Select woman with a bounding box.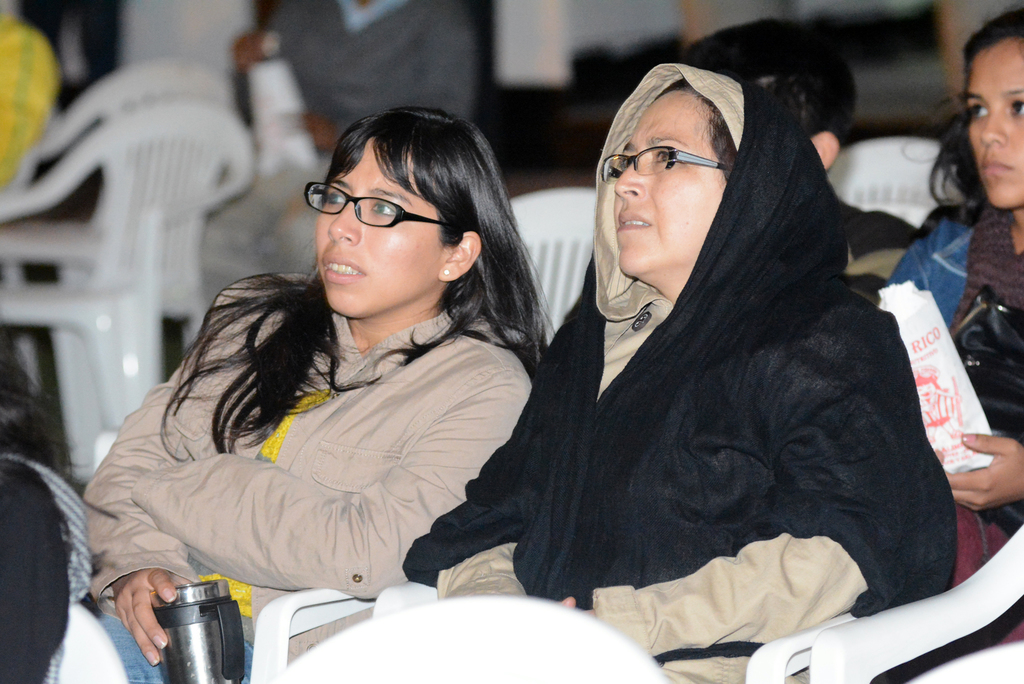
<bbox>85, 111, 536, 683</bbox>.
